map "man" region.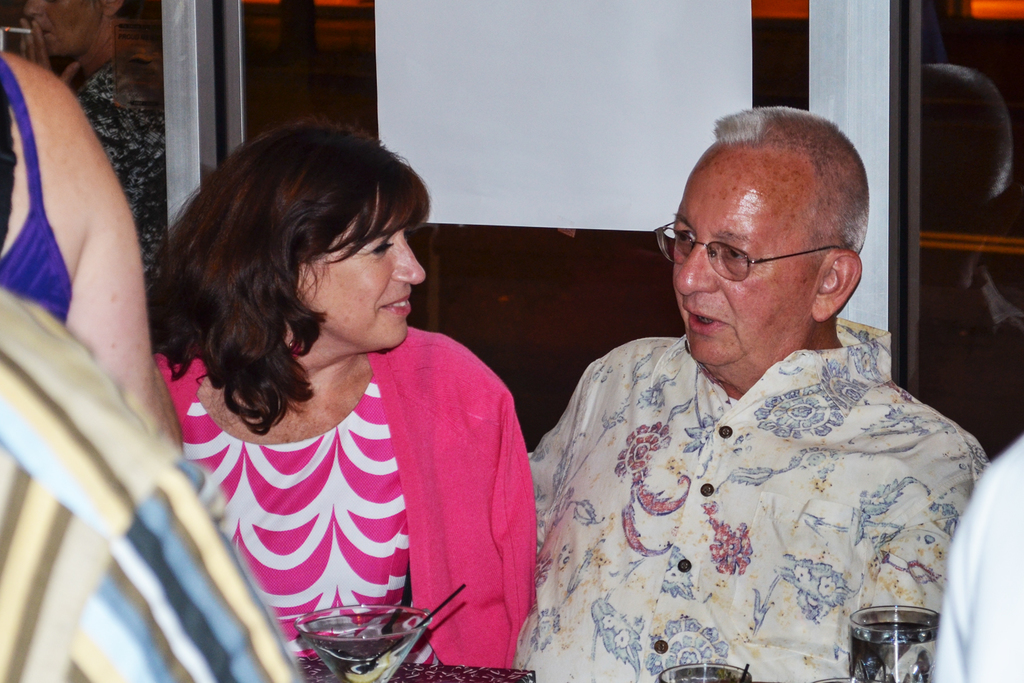
Mapped to bbox=(0, 75, 307, 682).
